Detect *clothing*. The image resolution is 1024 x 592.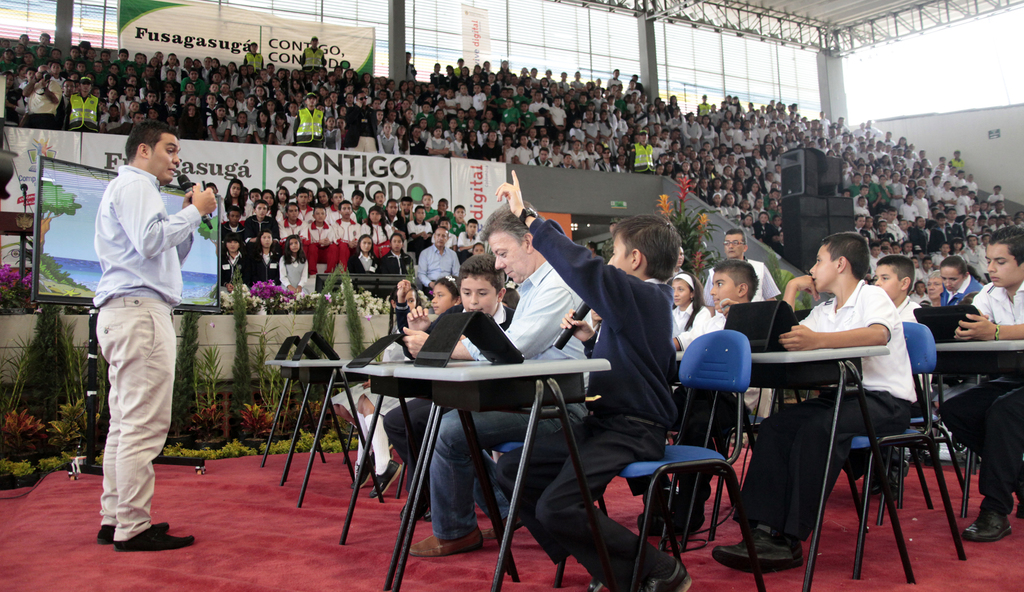
crop(335, 211, 360, 268).
